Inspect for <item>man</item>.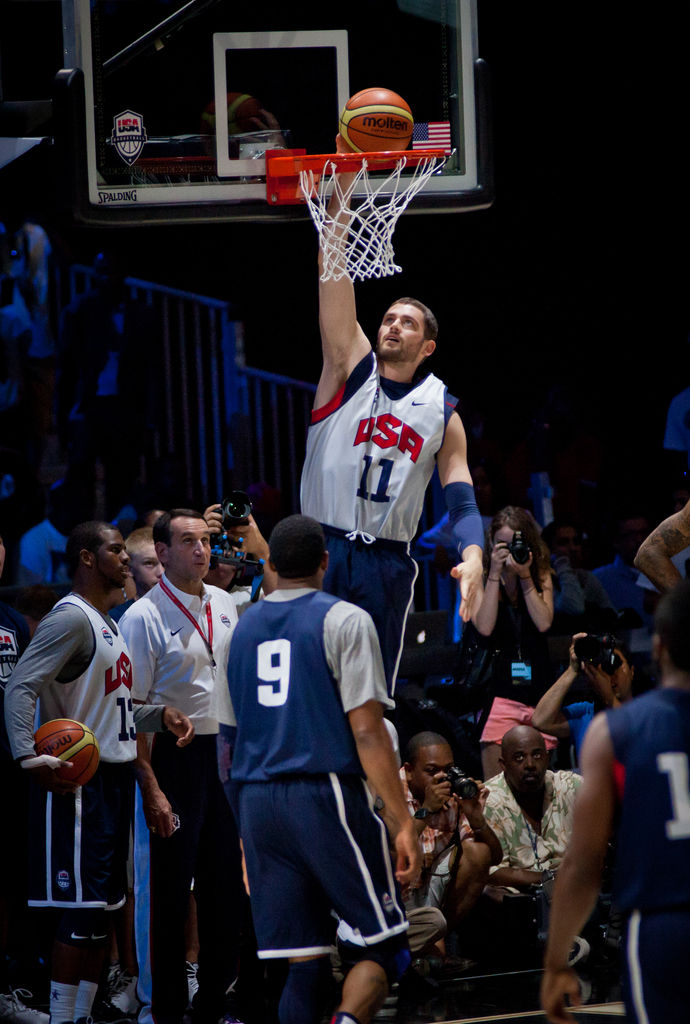
Inspection: box(532, 627, 641, 774).
